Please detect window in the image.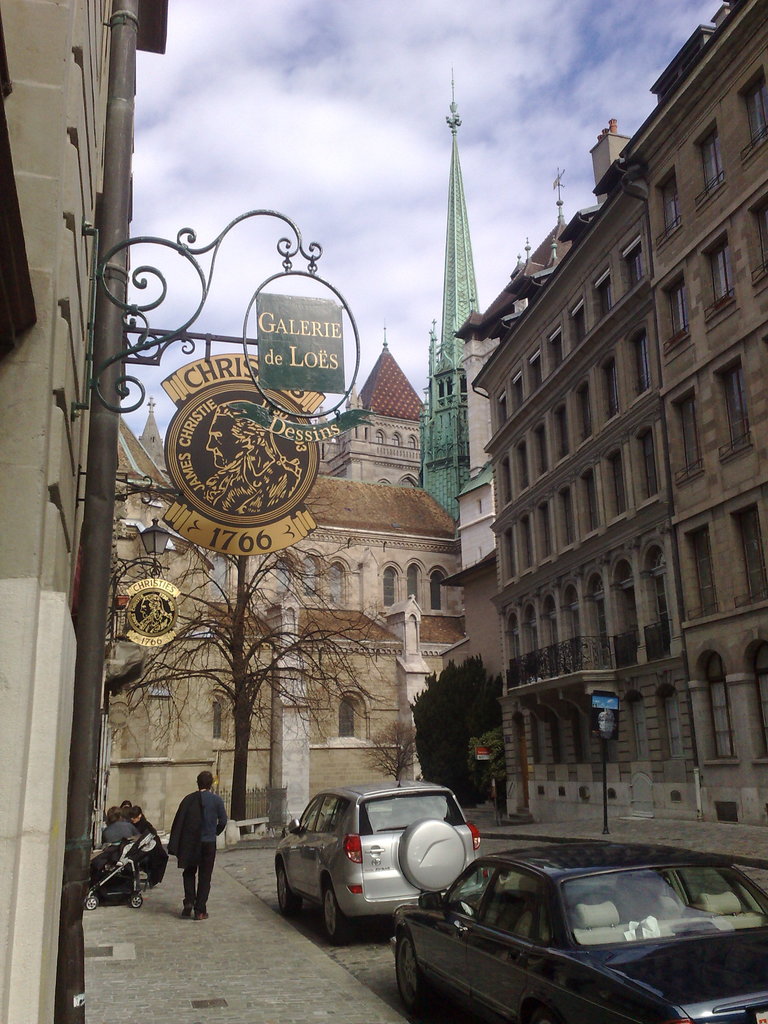
{"x1": 644, "y1": 169, "x2": 685, "y2": 237}.
